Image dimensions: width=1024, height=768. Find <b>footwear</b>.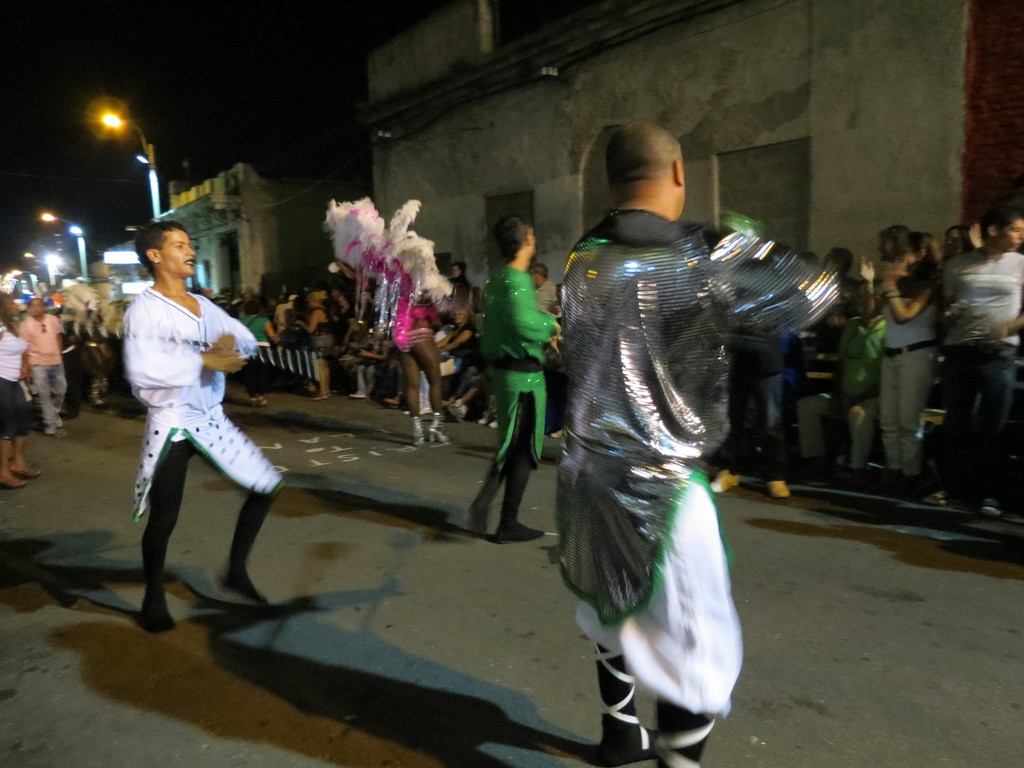
{"x1": 1, "y1": 464, "x2": 28, "y2": 486}.
